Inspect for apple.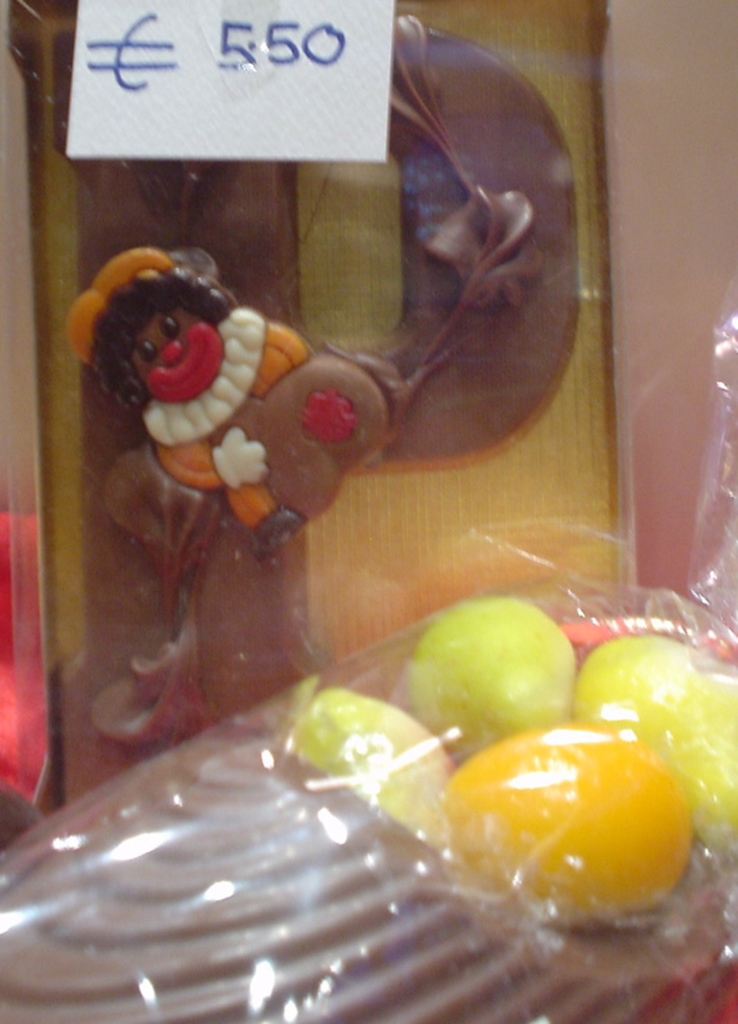
Inspection: <box>408,594,576,761</box>.
